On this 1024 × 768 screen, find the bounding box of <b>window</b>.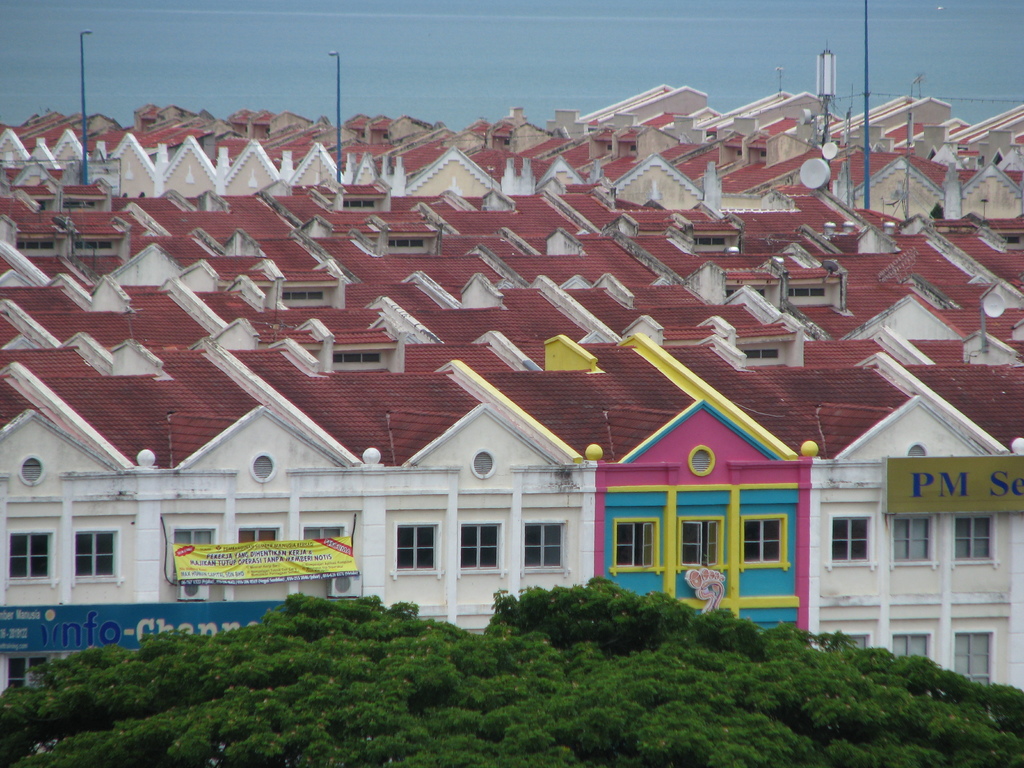
Bounding box: [740,516,787,570].
